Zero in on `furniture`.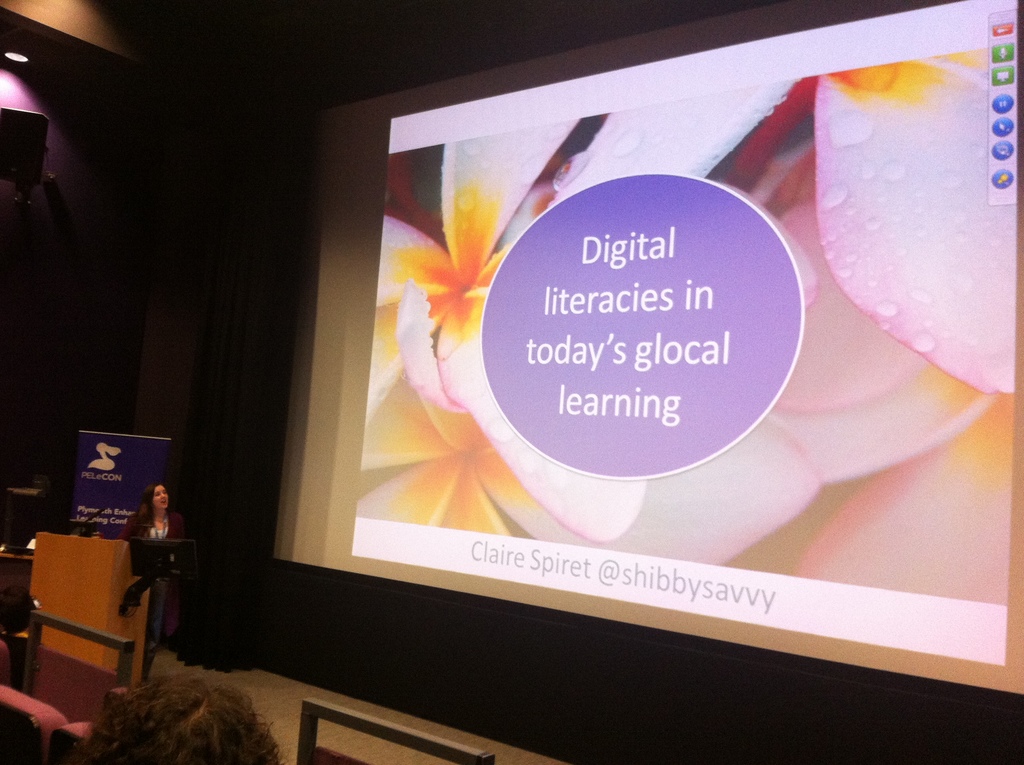
Zeroed in: (left=26, top=609, right=134, bottom=717).
